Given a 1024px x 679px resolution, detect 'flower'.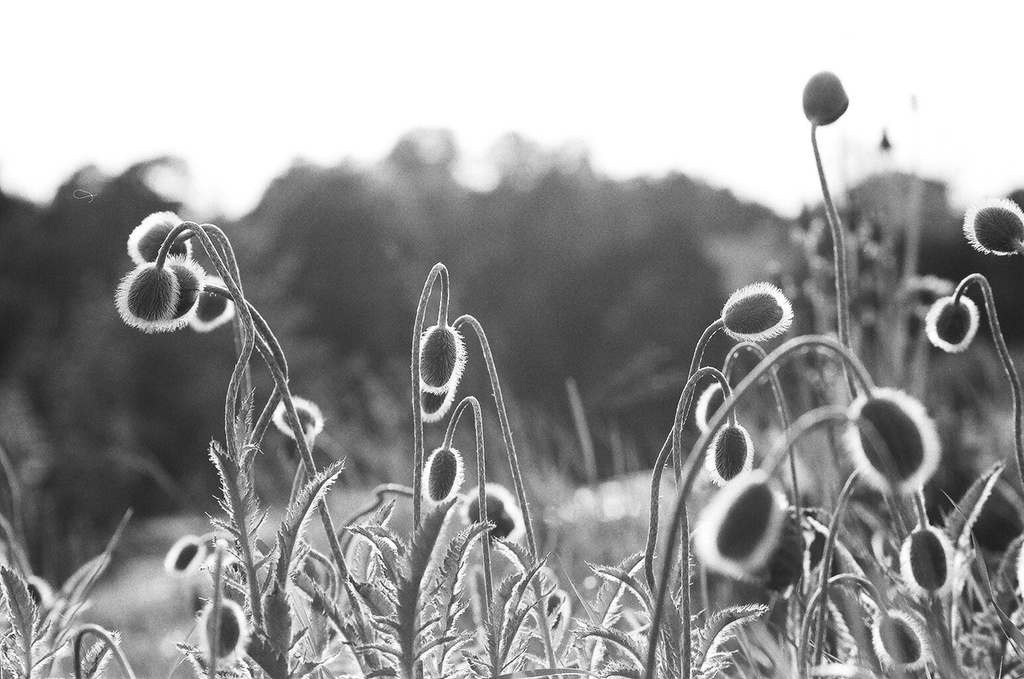
(x1=424, y1=439, x2=468, y2=511).
